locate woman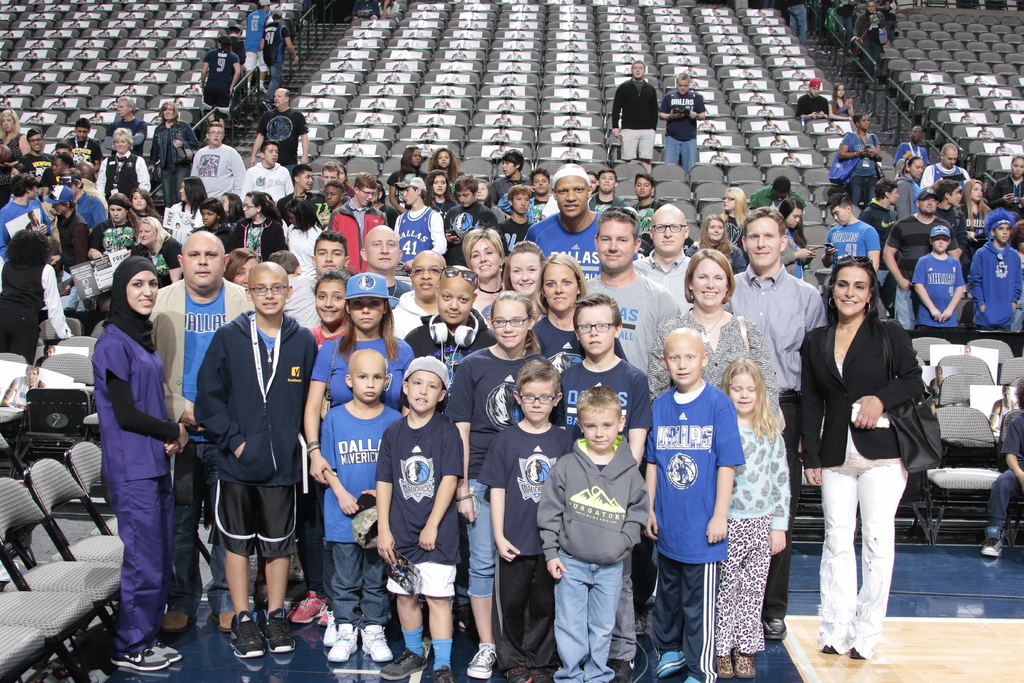
bbox=[378, 0, 400, 29]
